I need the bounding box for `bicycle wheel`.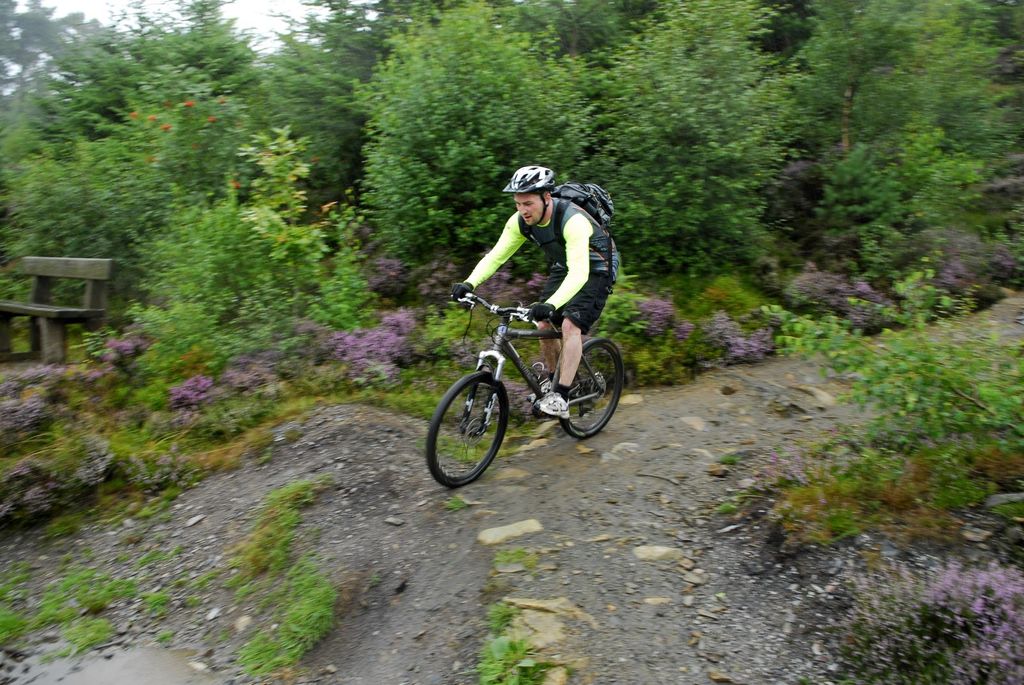
Here it is: BBox(435, 374, 509, 489).
